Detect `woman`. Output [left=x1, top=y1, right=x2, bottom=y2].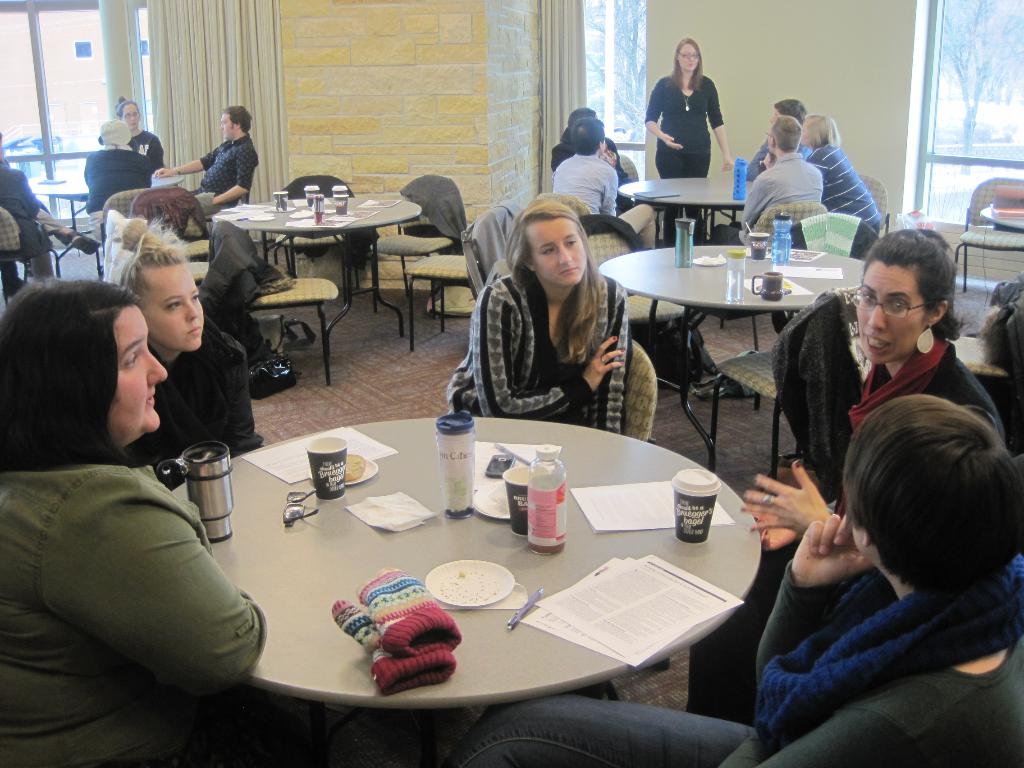
[left=643, top=36, right=737, bottom=246].
